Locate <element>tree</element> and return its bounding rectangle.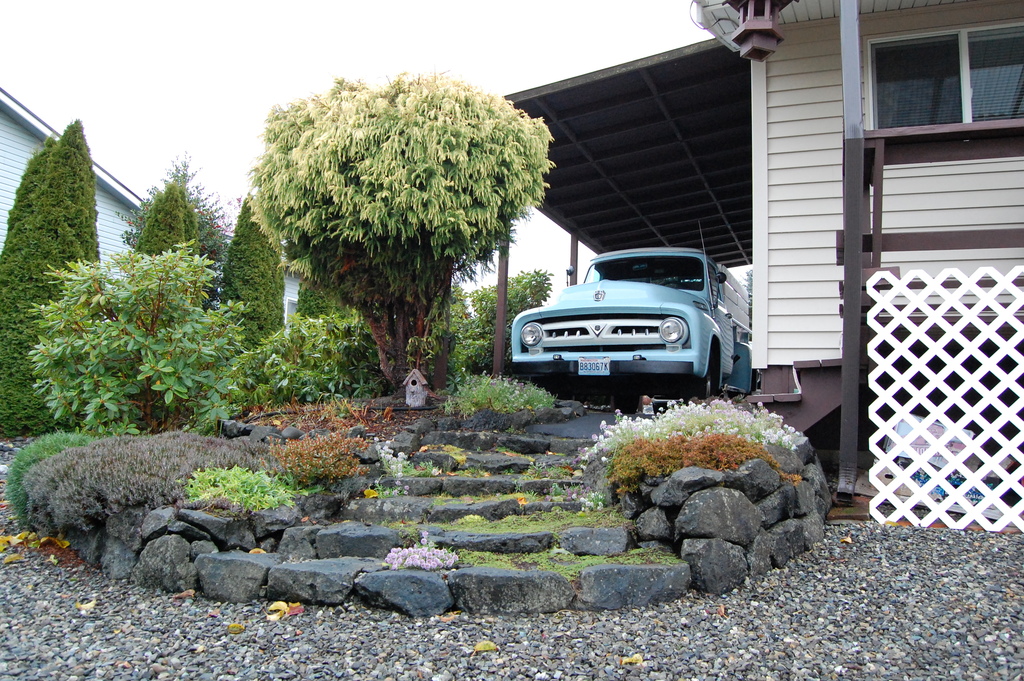
box=[220, 185, 287, 402].
